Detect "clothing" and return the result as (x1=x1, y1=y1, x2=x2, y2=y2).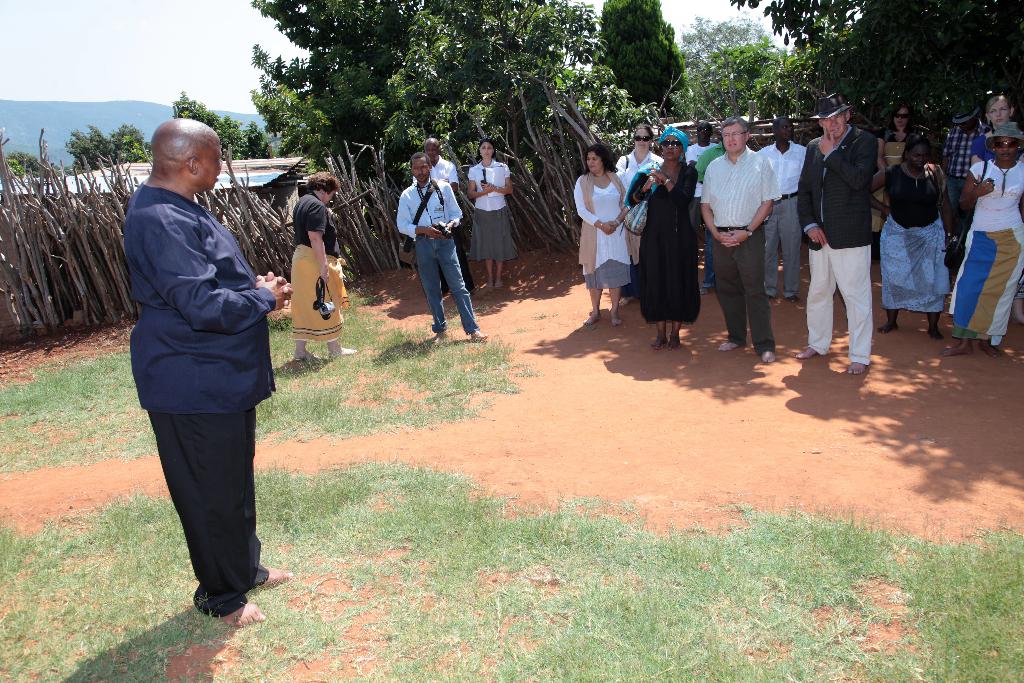
(x1=466, y1=156, x2=520, y2=263).
